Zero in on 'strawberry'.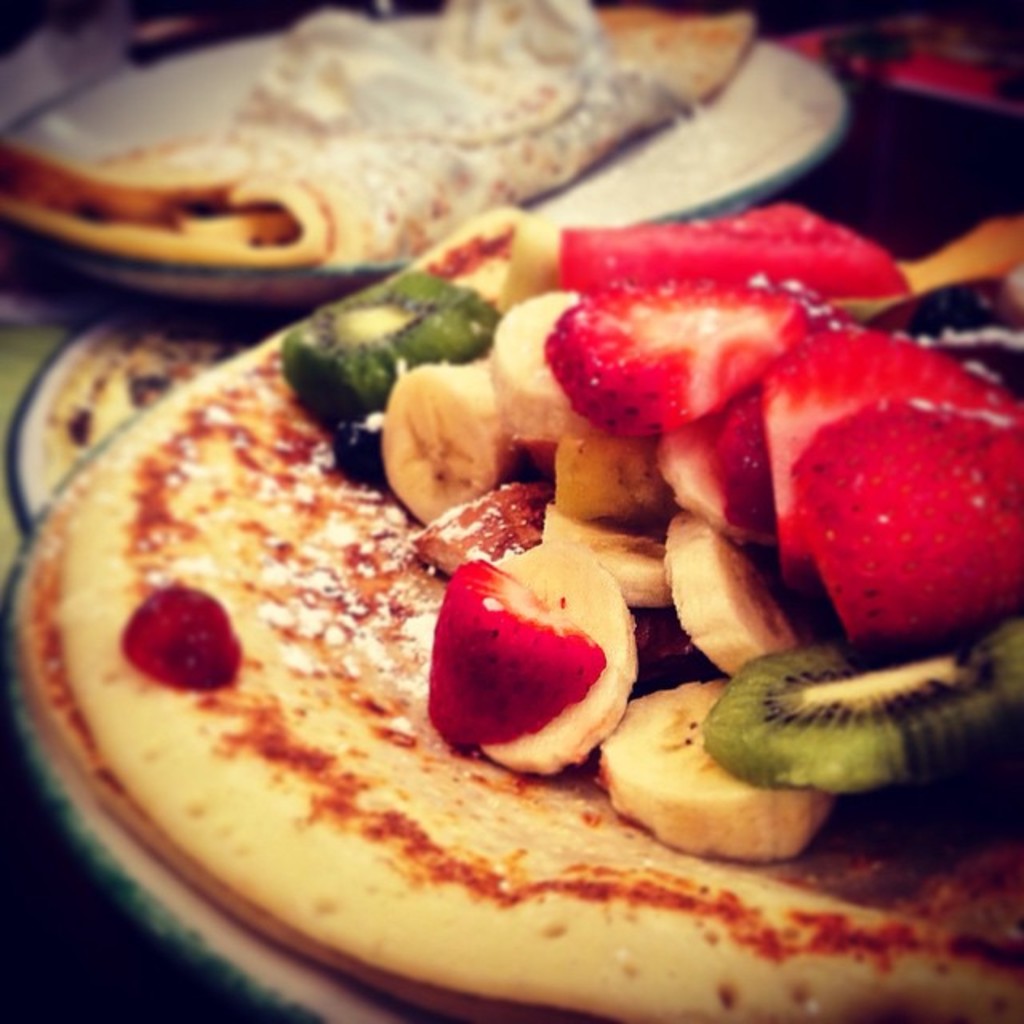
Zeroed in: [429,563,622,755].
